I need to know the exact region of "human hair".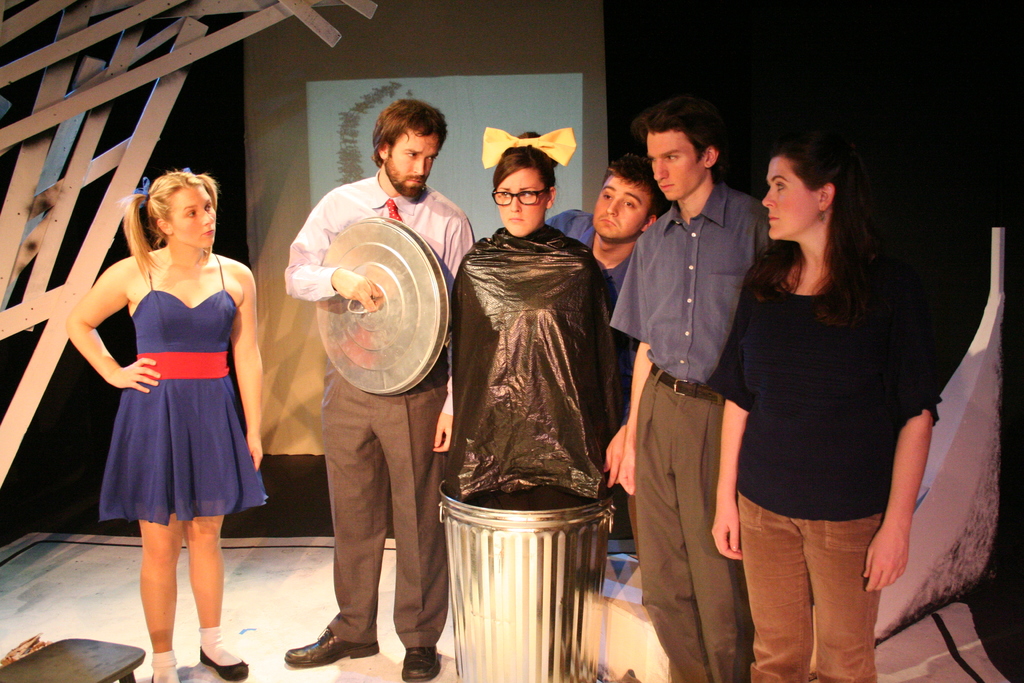
Region: [x1=627, y1=94, x2=725, y2=169].
